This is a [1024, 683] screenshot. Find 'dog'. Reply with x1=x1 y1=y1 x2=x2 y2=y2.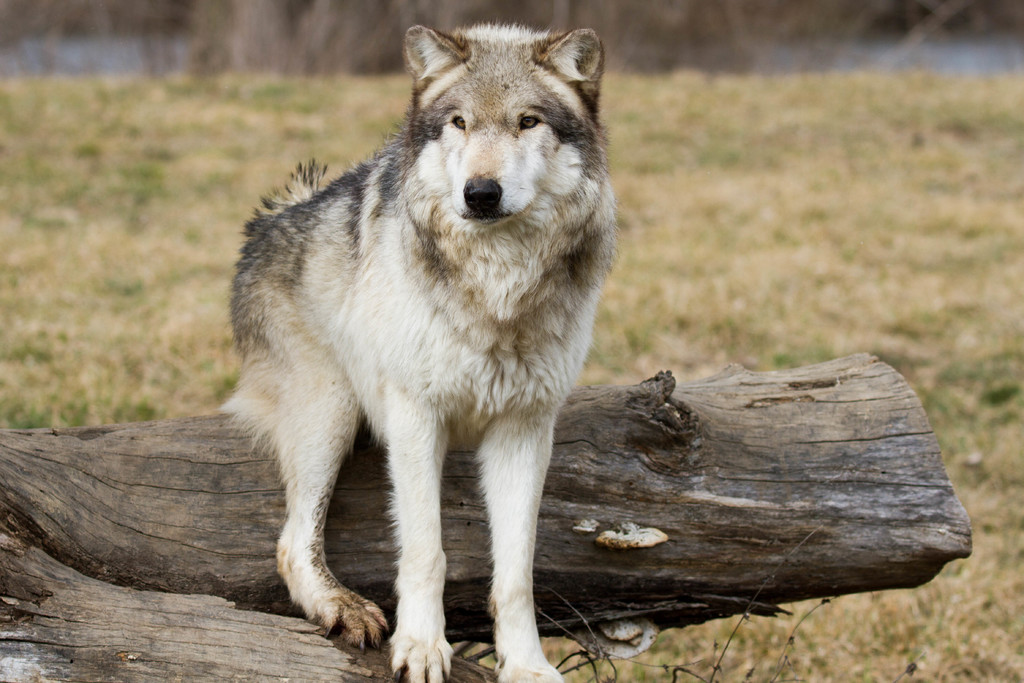
x1=215 y1=21 x2=618 y2=682.
